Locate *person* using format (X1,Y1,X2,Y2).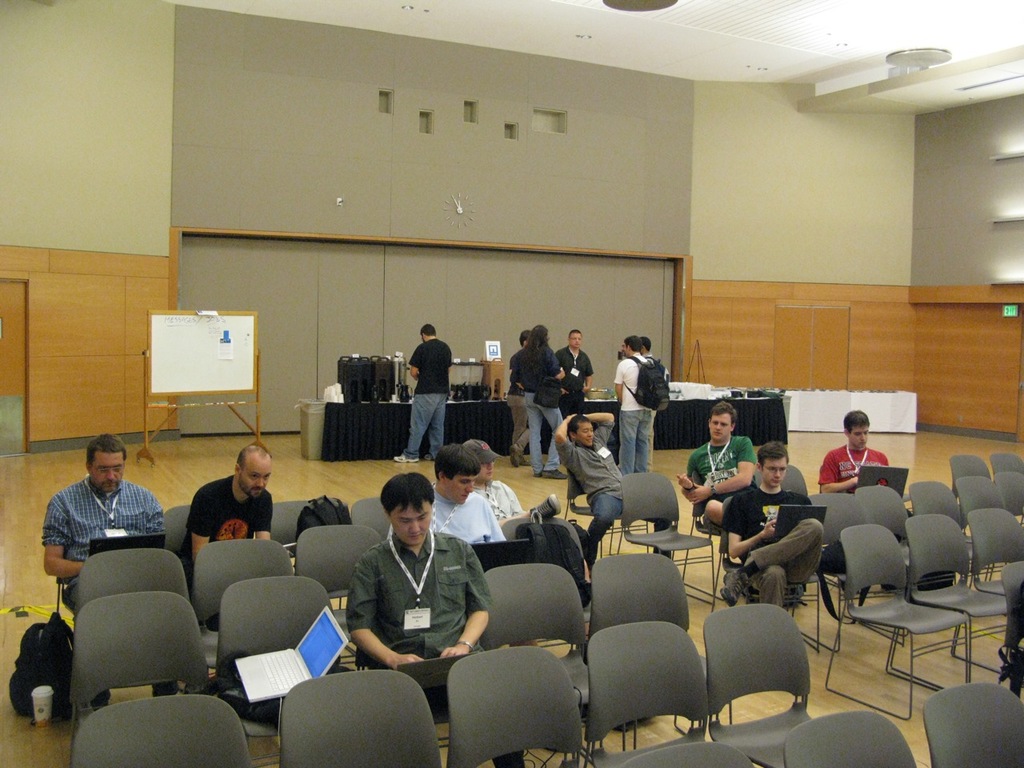
(35,426,169,624).
